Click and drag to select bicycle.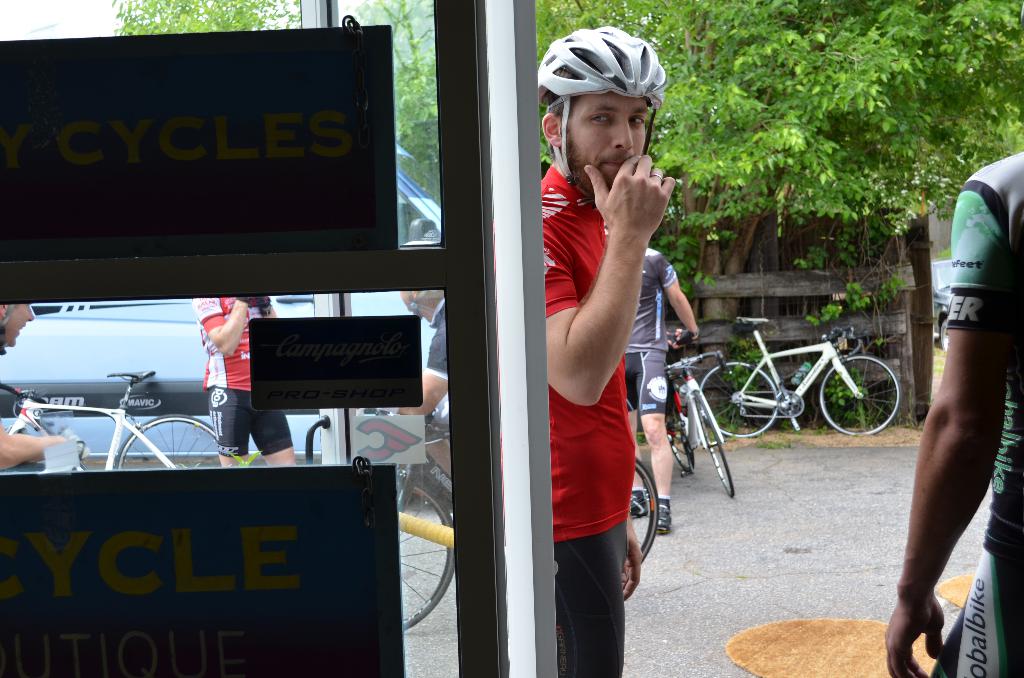
Selection: crop(696, 316, 900, 437).
